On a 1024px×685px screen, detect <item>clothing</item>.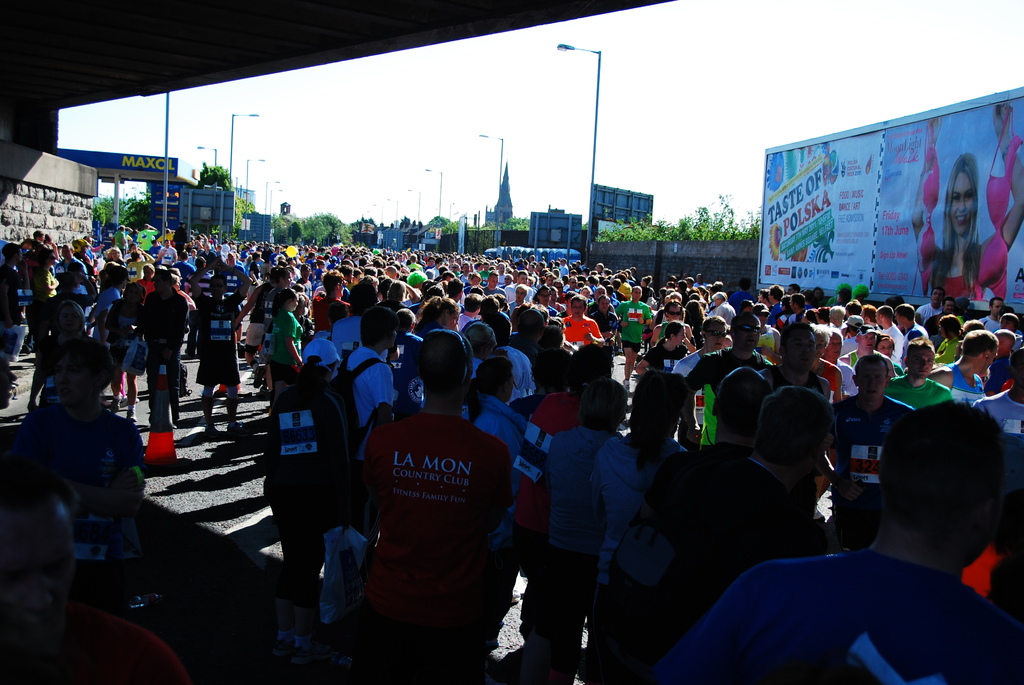
913:227:1004:302.
